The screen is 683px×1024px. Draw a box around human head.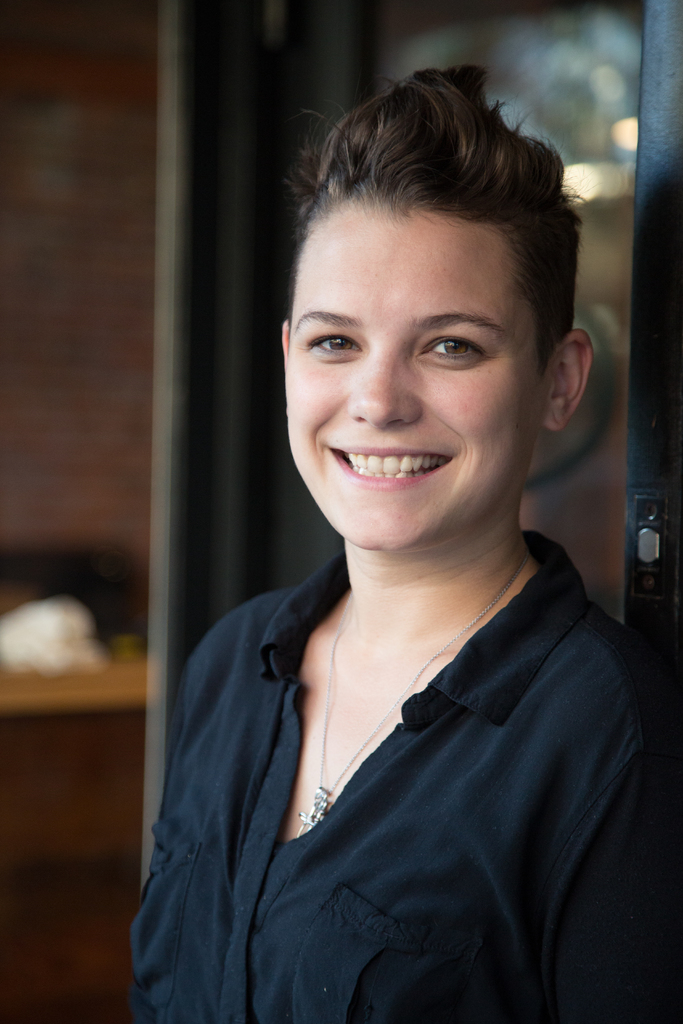
Rect(277, 74, 575, 503).
